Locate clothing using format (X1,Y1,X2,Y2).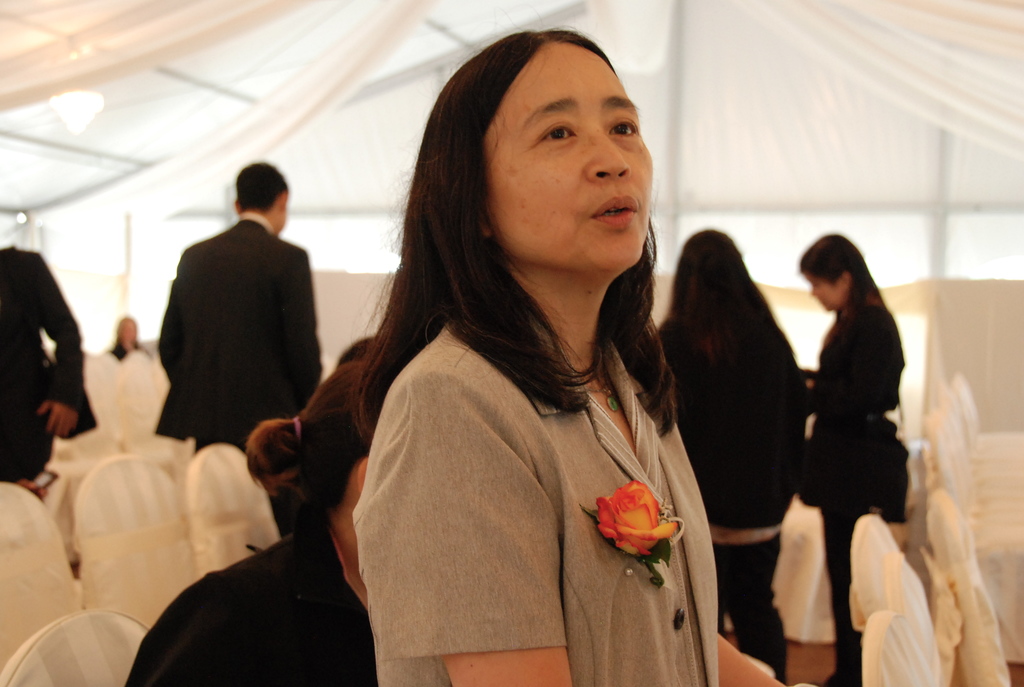
(152,214,325,454).
